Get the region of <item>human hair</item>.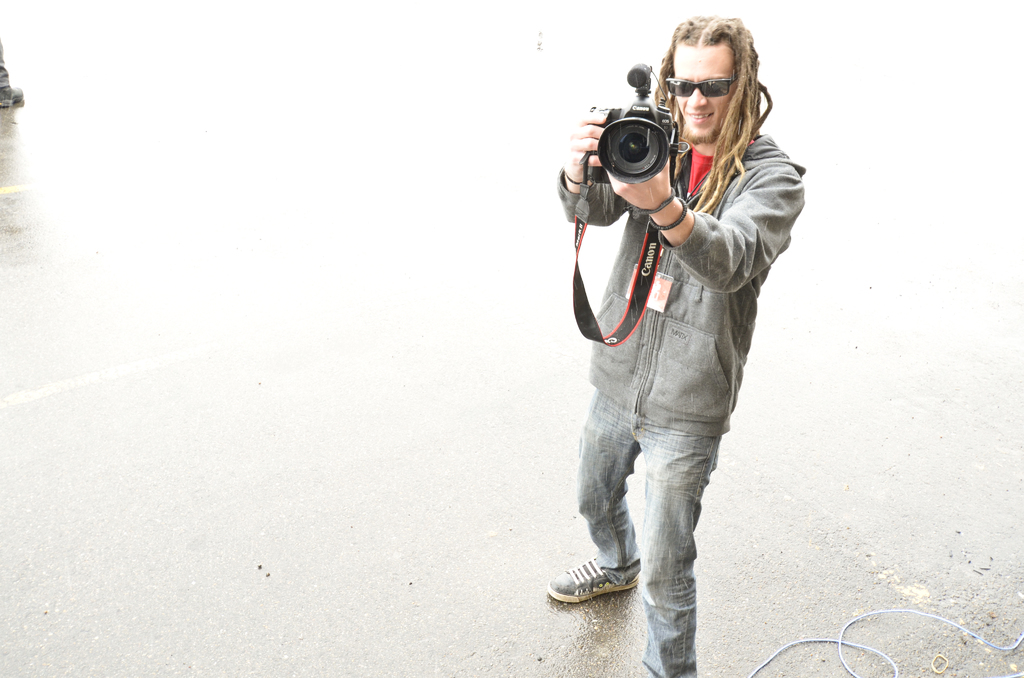
[657,23,766,200].
